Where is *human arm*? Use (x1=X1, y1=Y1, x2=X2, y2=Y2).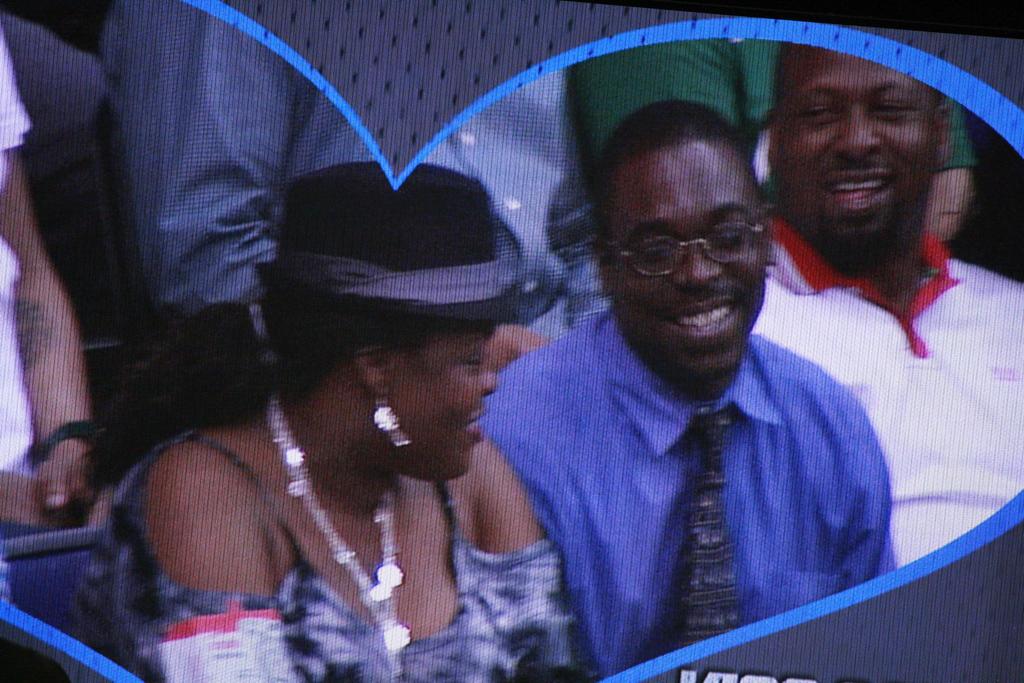
(x1=468, y1=365, x2=604, y2=666).
